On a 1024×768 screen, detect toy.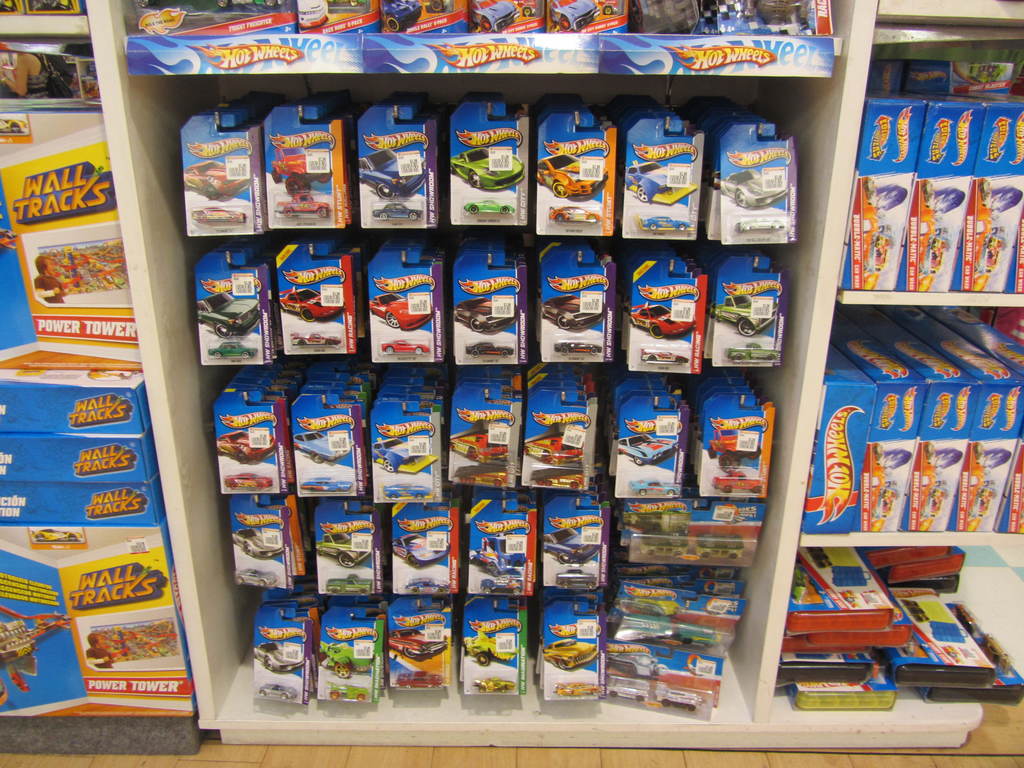
crop(455, 467, 511, 487).
